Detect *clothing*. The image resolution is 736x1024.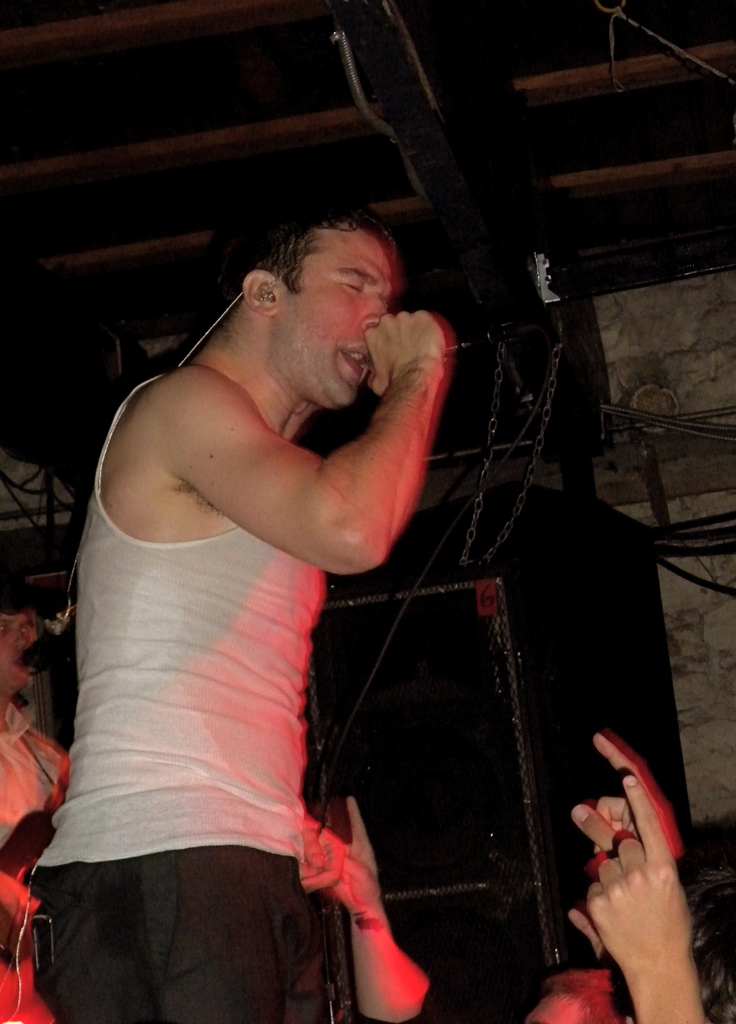
(left=51, top=368, right=388, bottom=971).
